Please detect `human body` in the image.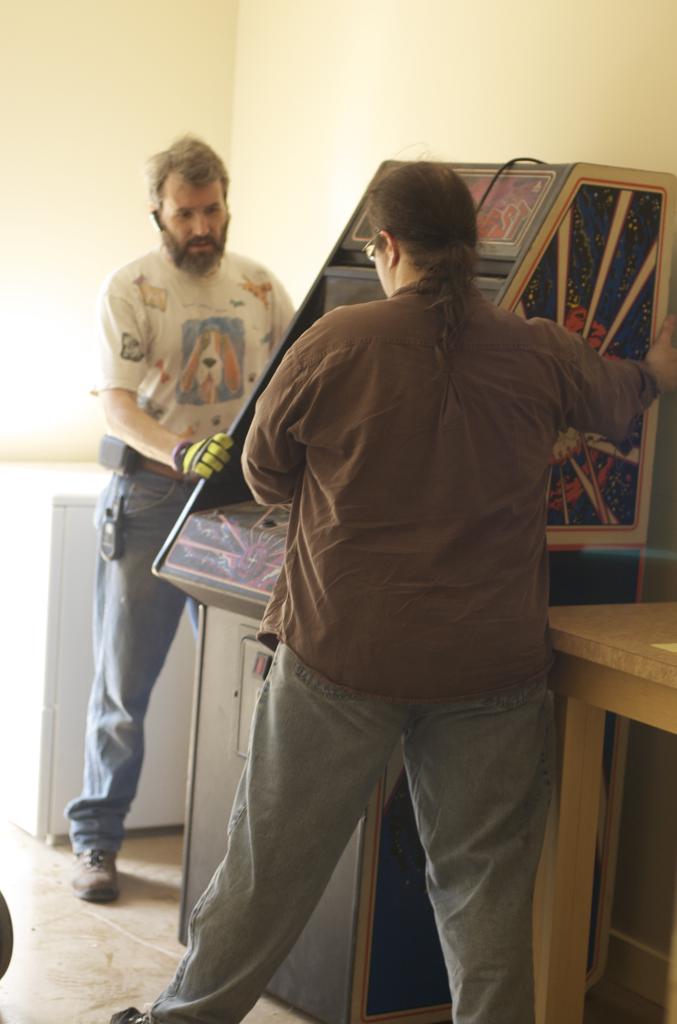
135,207,583,1023.
